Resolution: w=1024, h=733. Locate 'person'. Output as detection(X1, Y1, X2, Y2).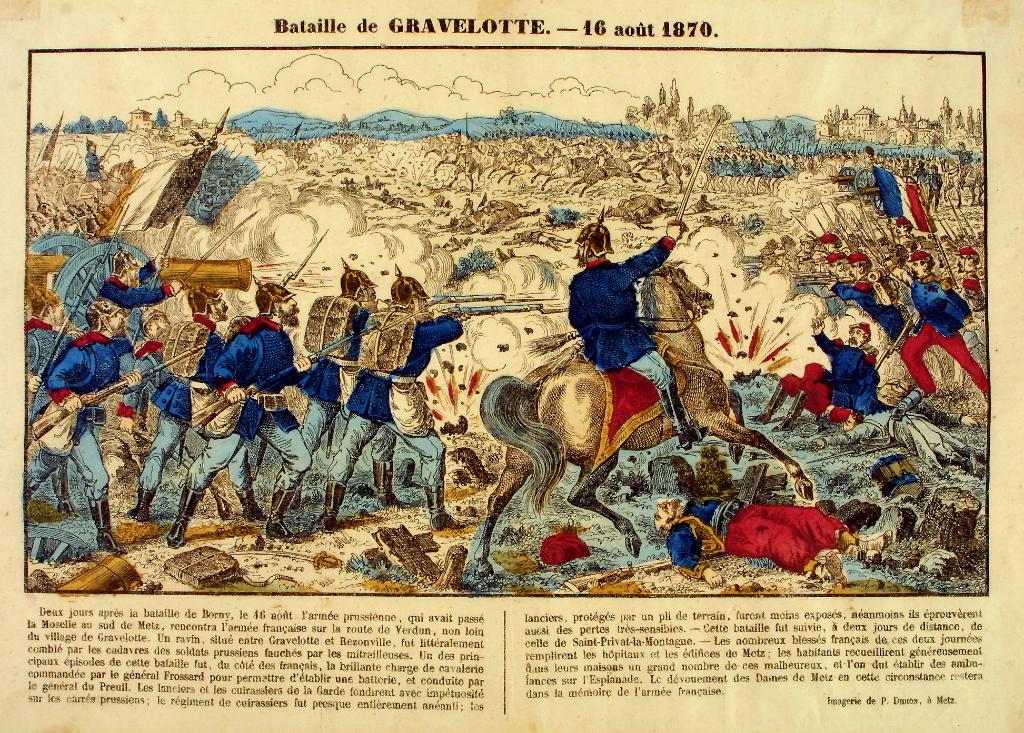
detection(91, 248, 193, 375).
